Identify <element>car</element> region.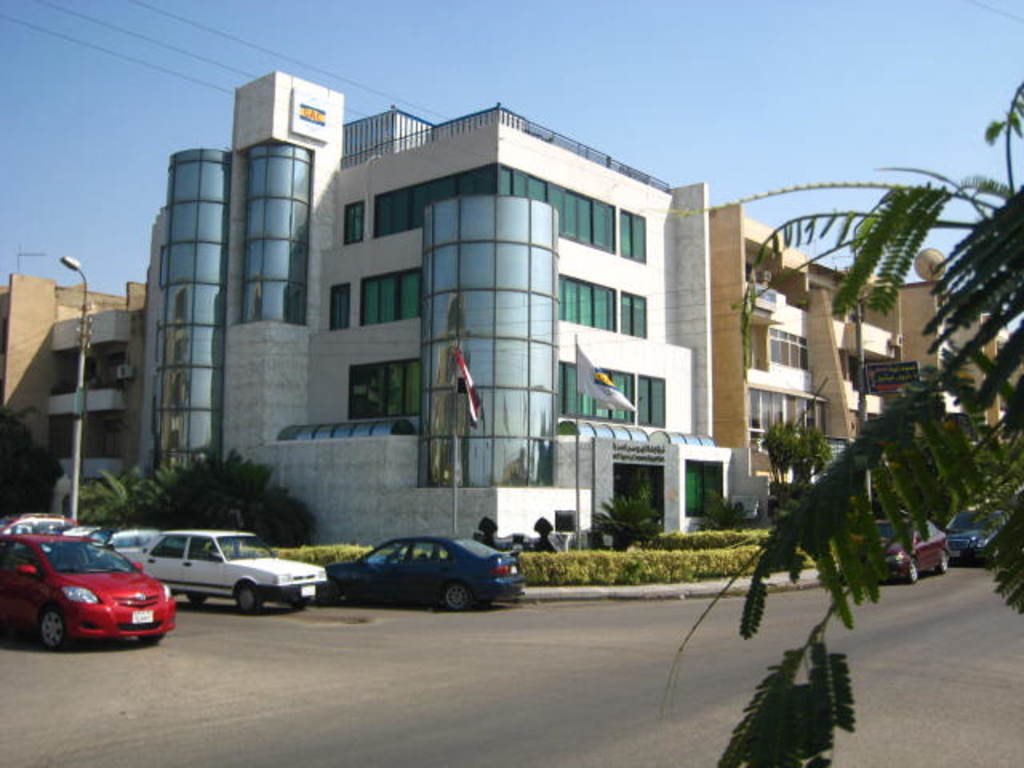
Region: x1=854, y1=512, x2=950, y2=579.
